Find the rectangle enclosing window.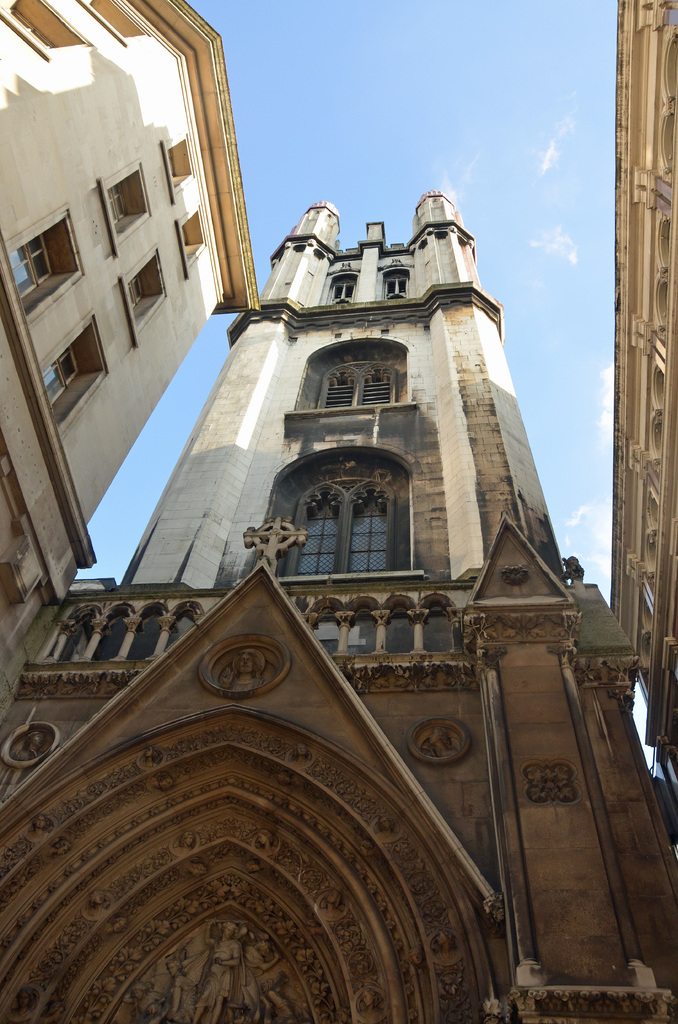
(323, 274, 358, 311).
